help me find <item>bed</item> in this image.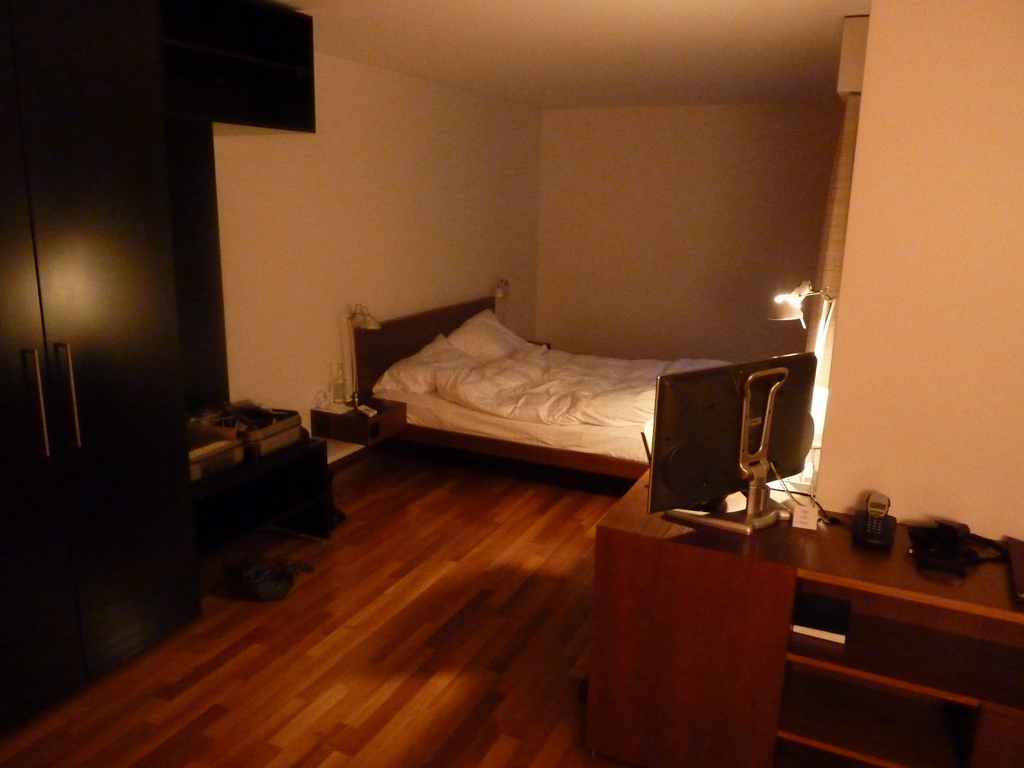
Found it: (368,285,740,512).
